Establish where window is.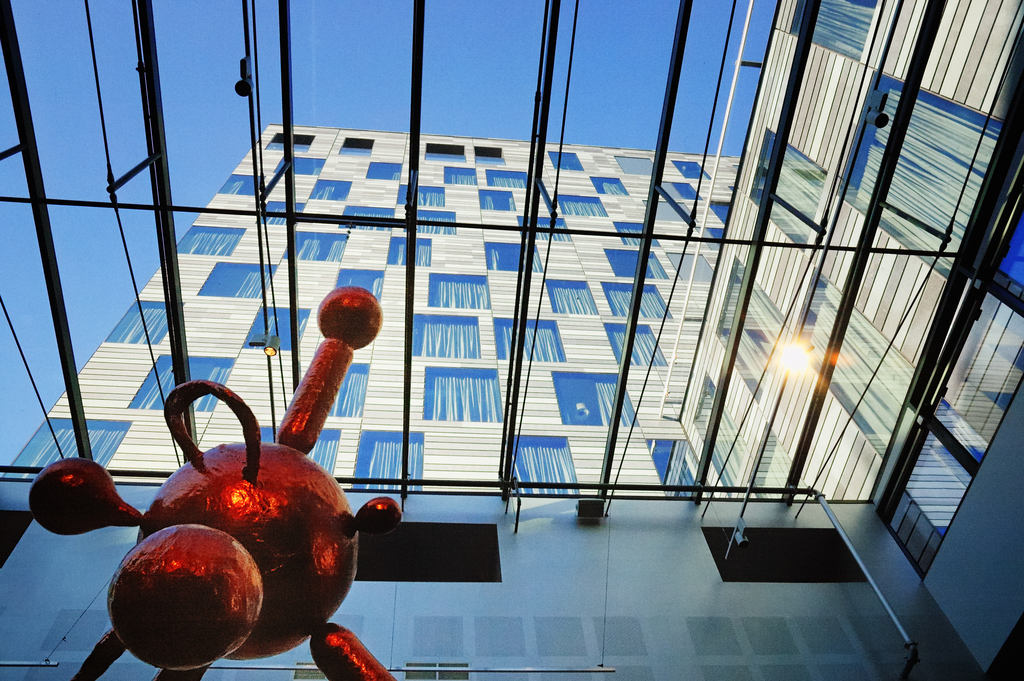
Established at <bbox>648, 198, 687, 226</bbox>.
